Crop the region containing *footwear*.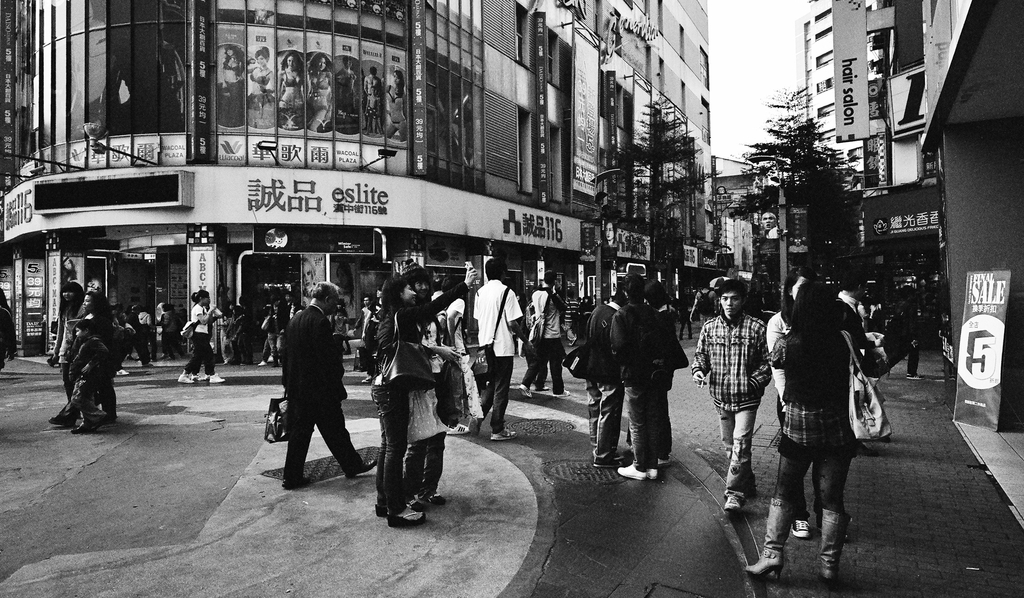
Crop region: box(557, 391, 570, 396).
